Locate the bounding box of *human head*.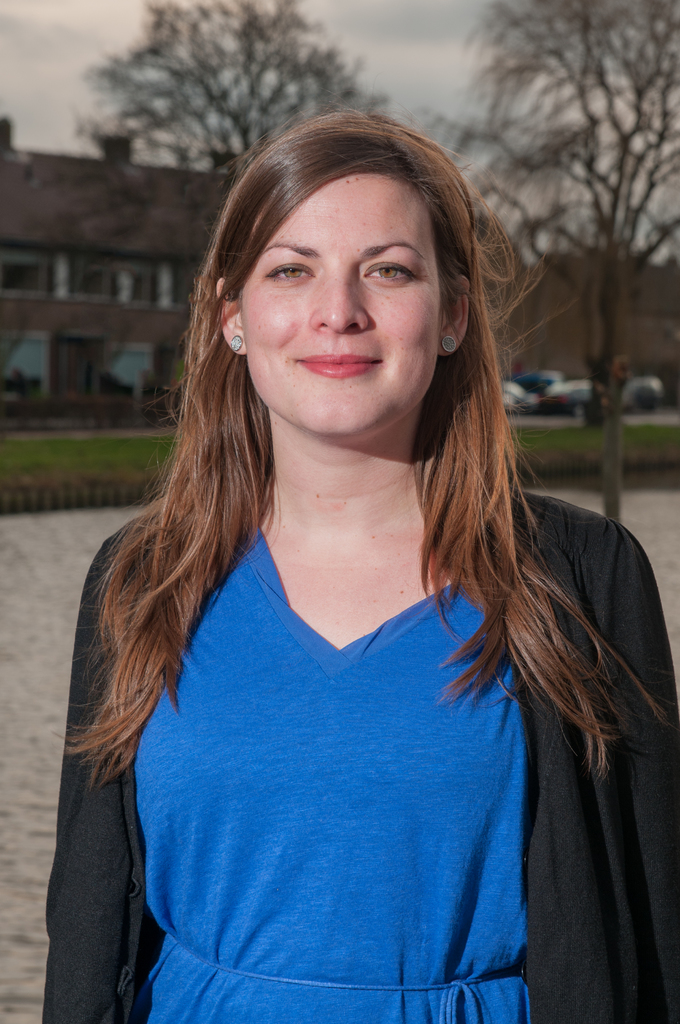
Bounding box: [x1=71, y1=104, x2=622, y2=772].
